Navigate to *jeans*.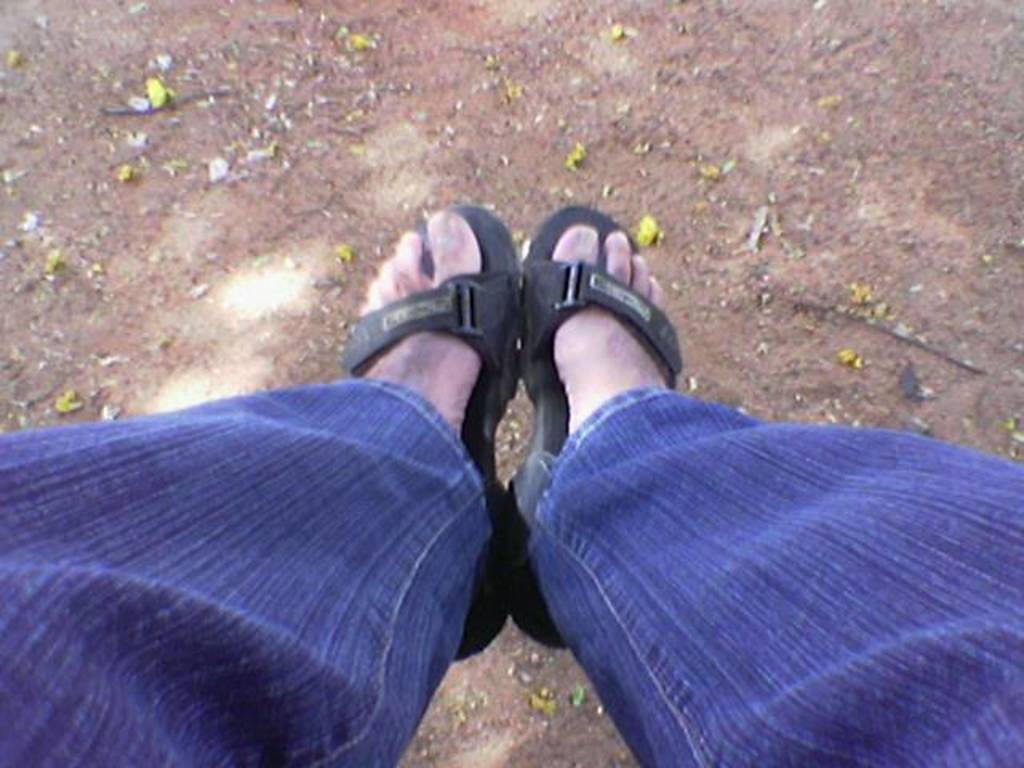
Navigation target: (0,384,1018,766).
